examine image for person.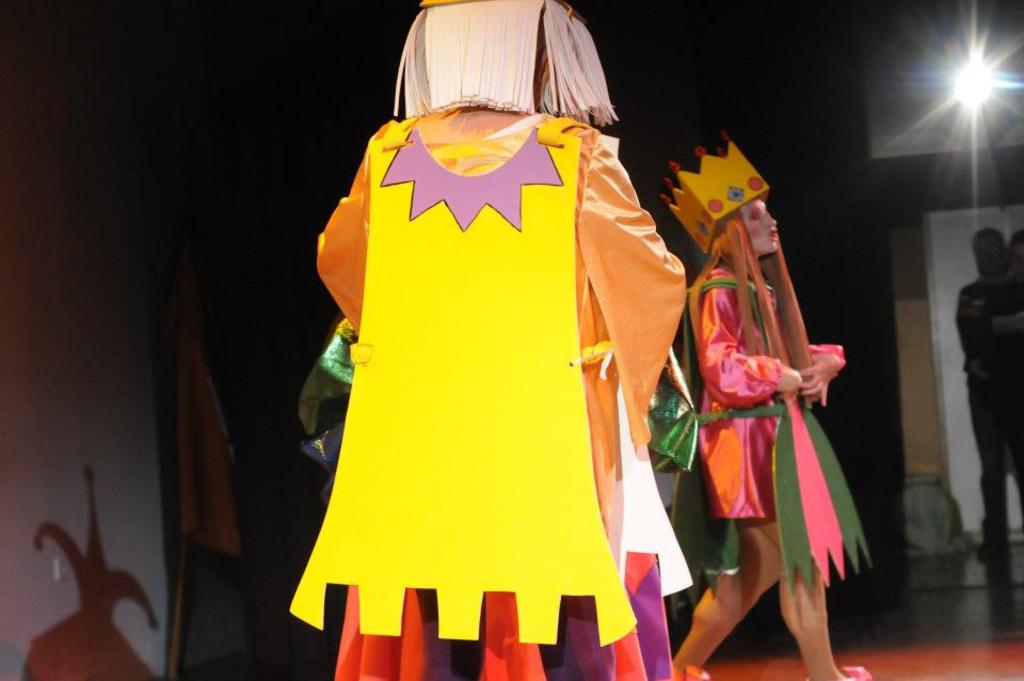
Examination result: crop(958, 234, 1023, 554).
